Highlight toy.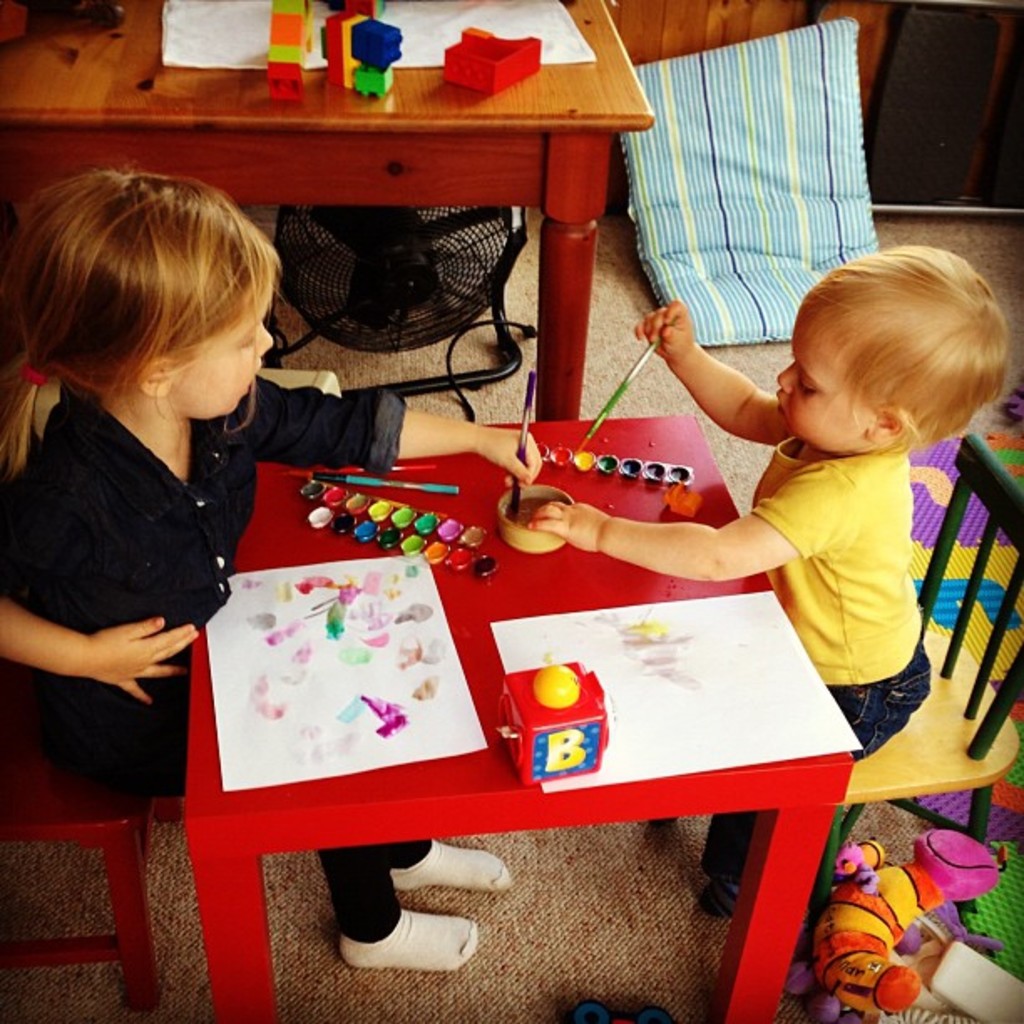
Highlighted region: {"x1": 813, "y1": 835, "x2": 1002, "y2": 1021}.
